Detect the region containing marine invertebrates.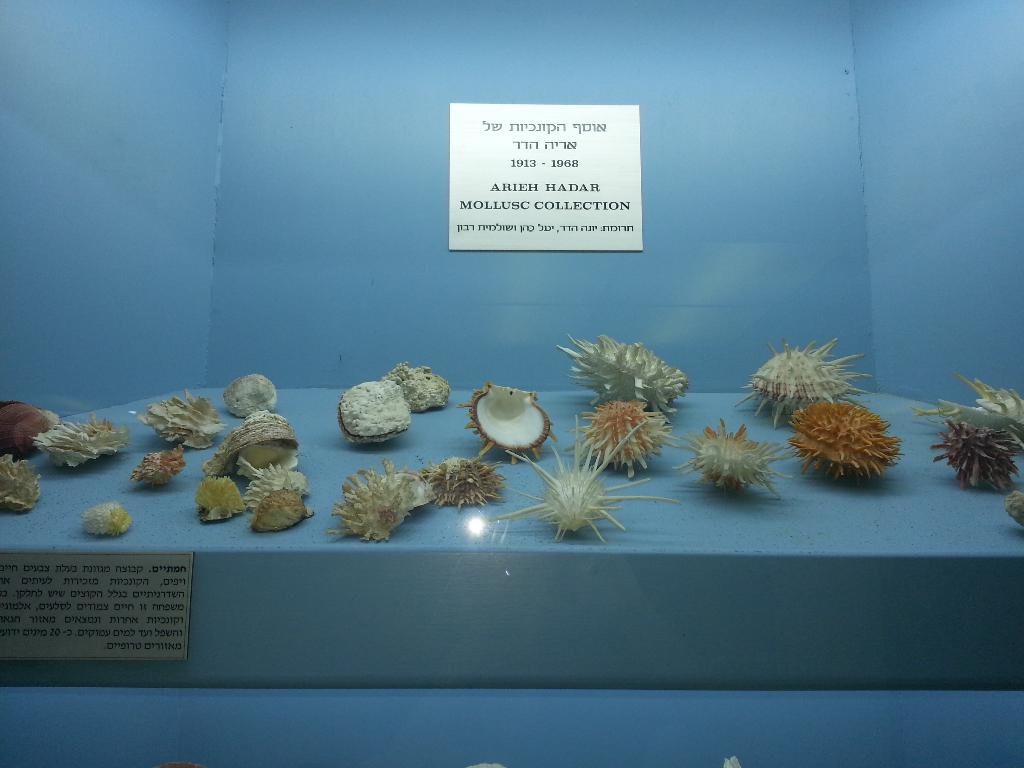
1012 491 1023 532.
